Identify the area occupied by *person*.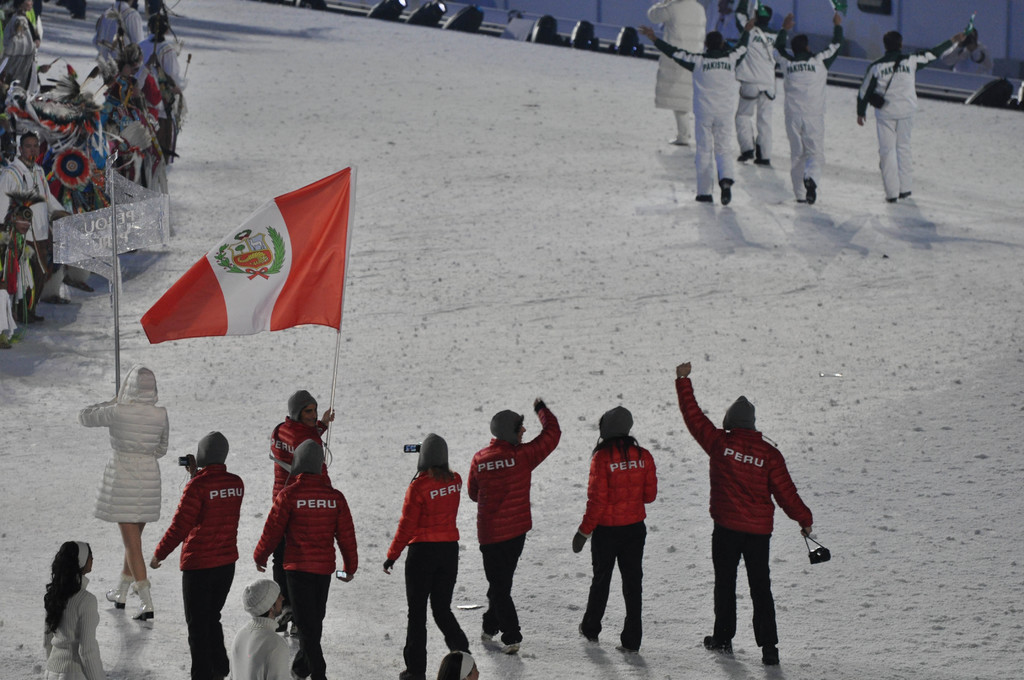
Area: select_region(856, 29, 964, 209).
